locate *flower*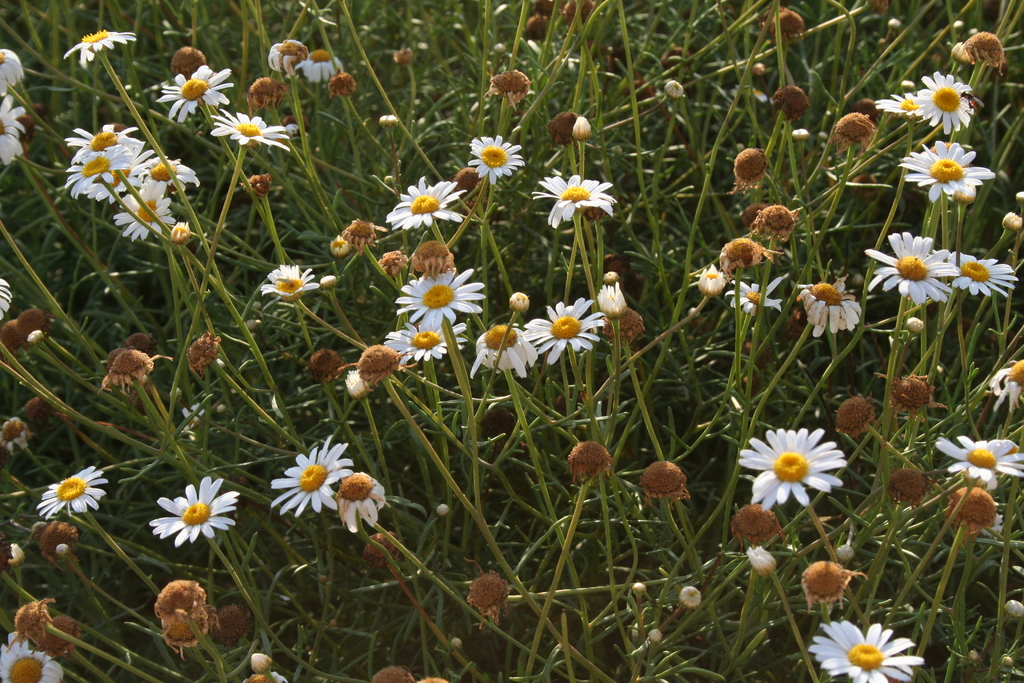
x1=732 y1=498 x2=771 y2=552
